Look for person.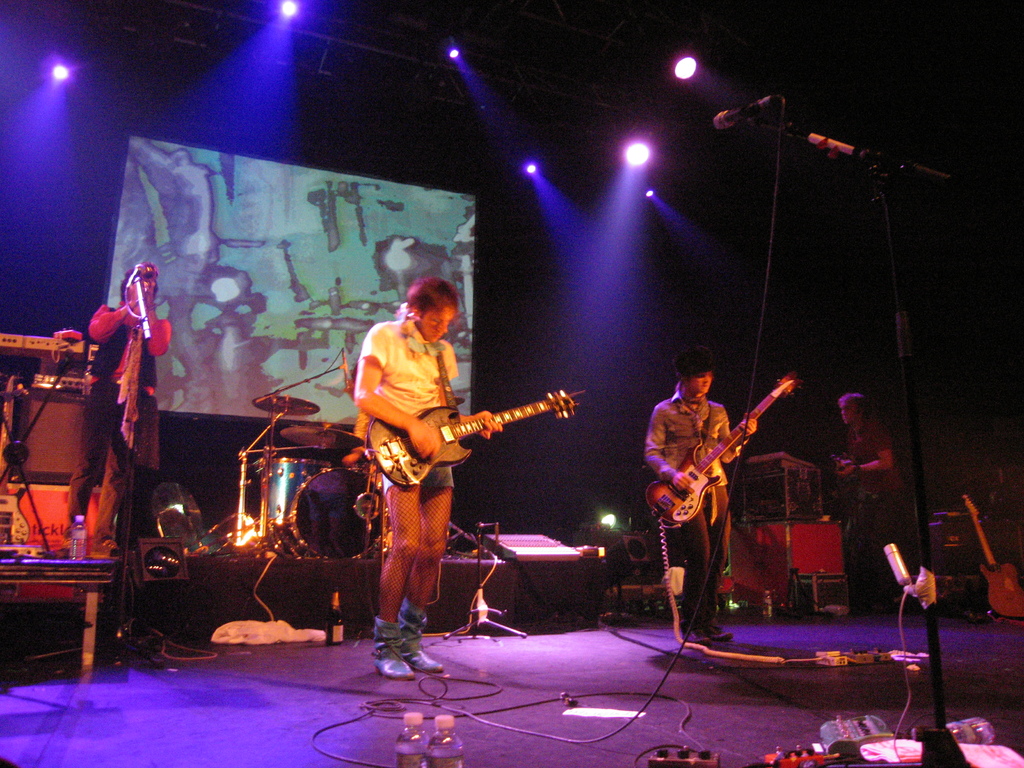
Found: (646, 351, 762, 643).
